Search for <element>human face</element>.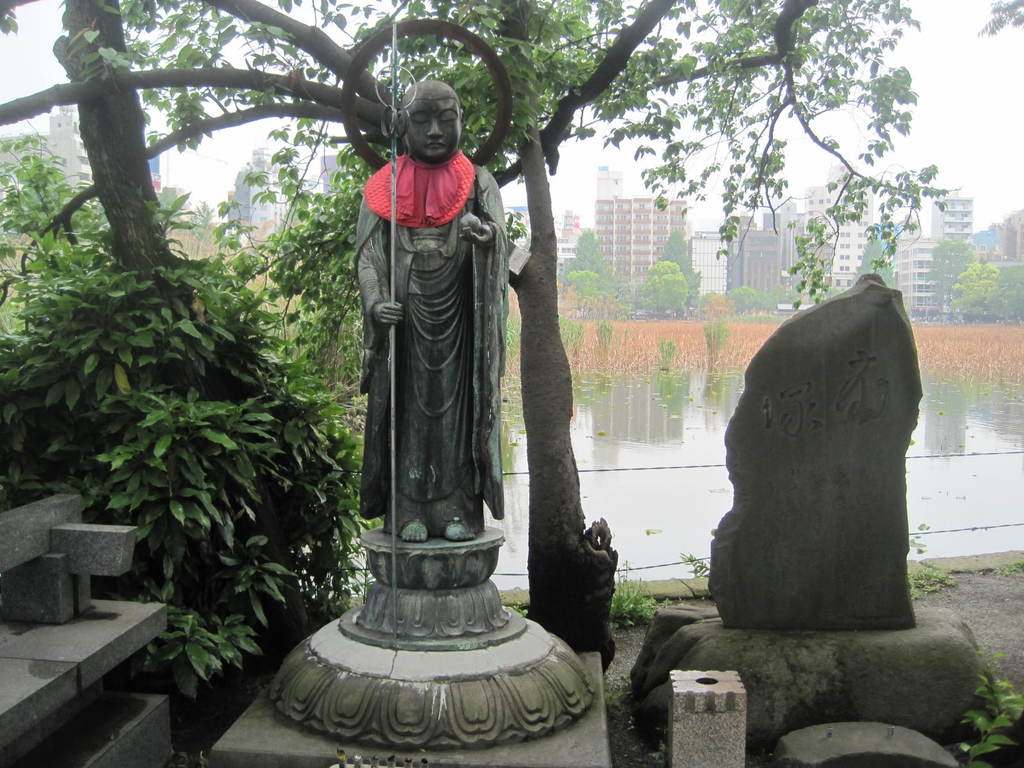
Found at {"x1": 408, "y1": 93, "x2": 461, "y2": 155}.
